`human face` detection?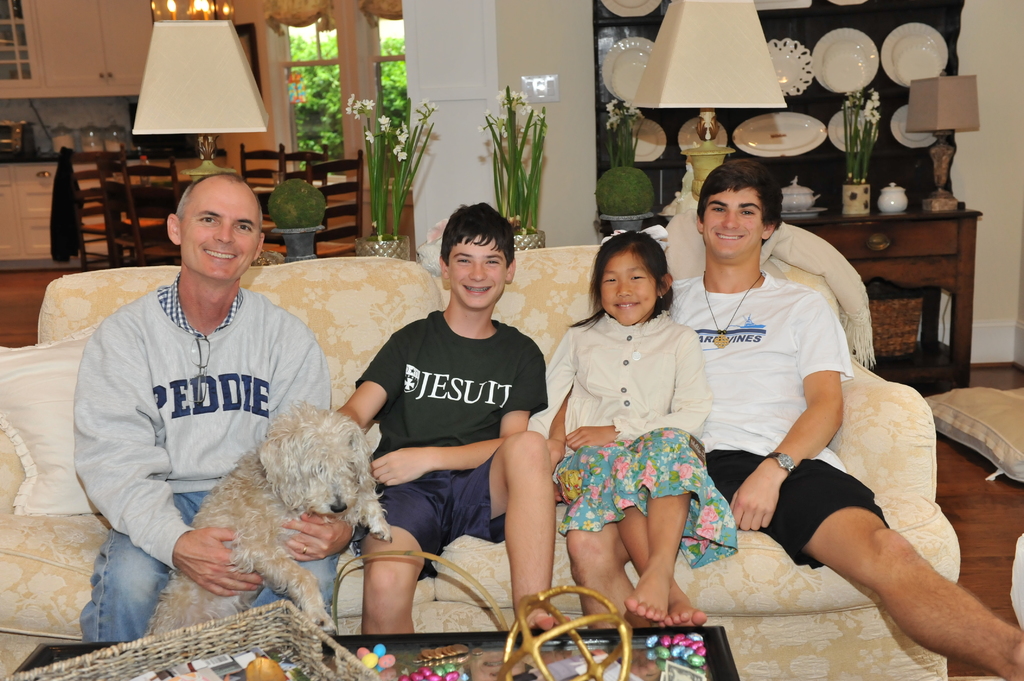
bbox=(602, 252, 653, 323)
